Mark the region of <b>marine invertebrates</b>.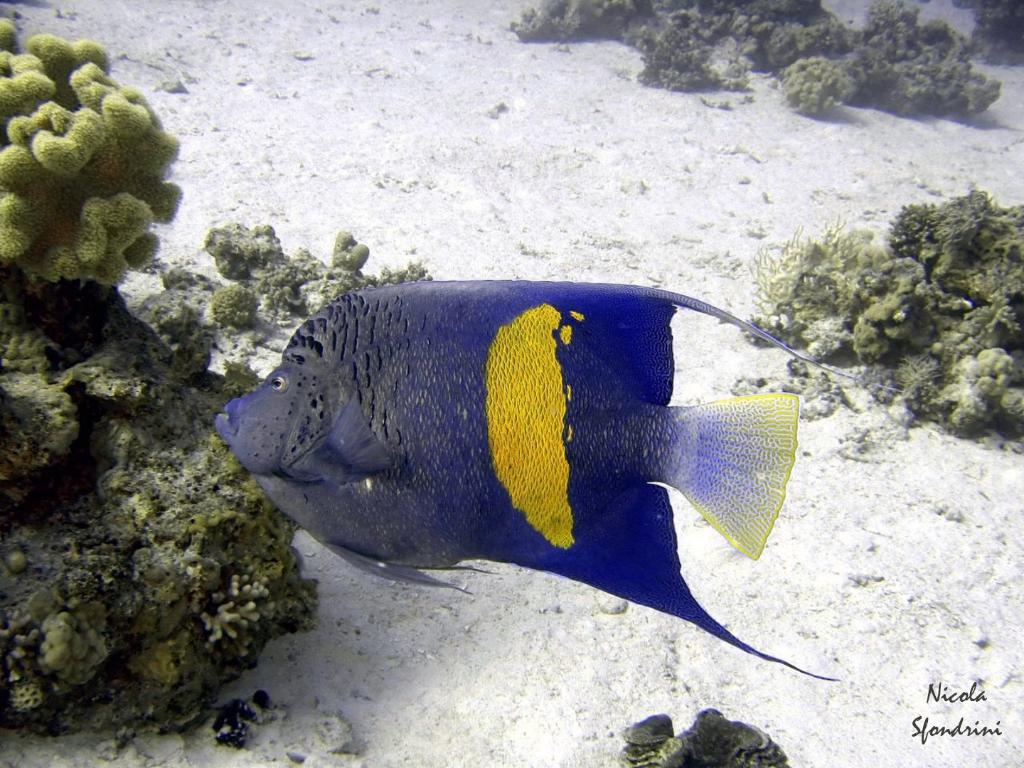
Region: 0:9:193:294.
